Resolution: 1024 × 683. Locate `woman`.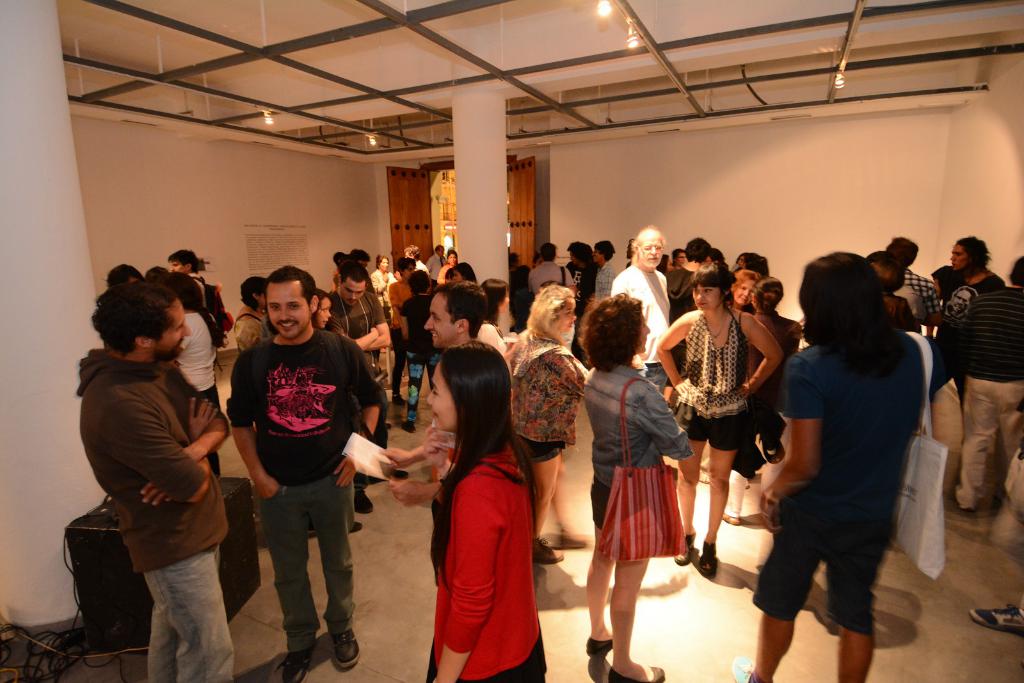
locate(736, 250, 927, 682).
